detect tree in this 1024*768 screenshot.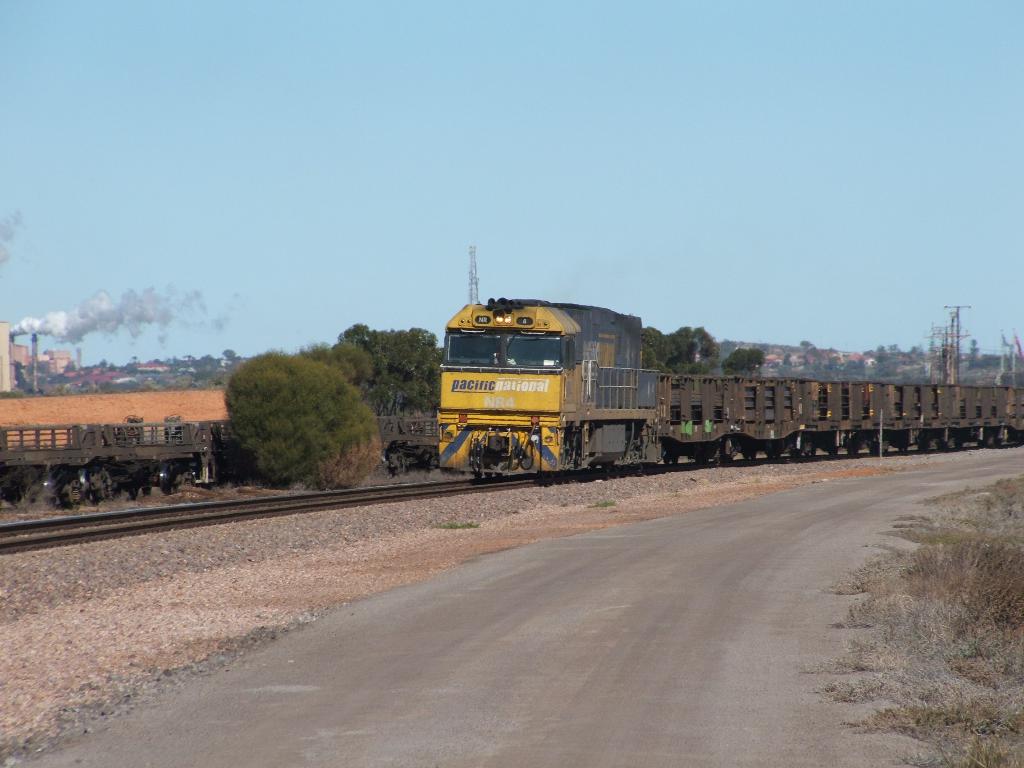
Detection: 339:323:445:424.
